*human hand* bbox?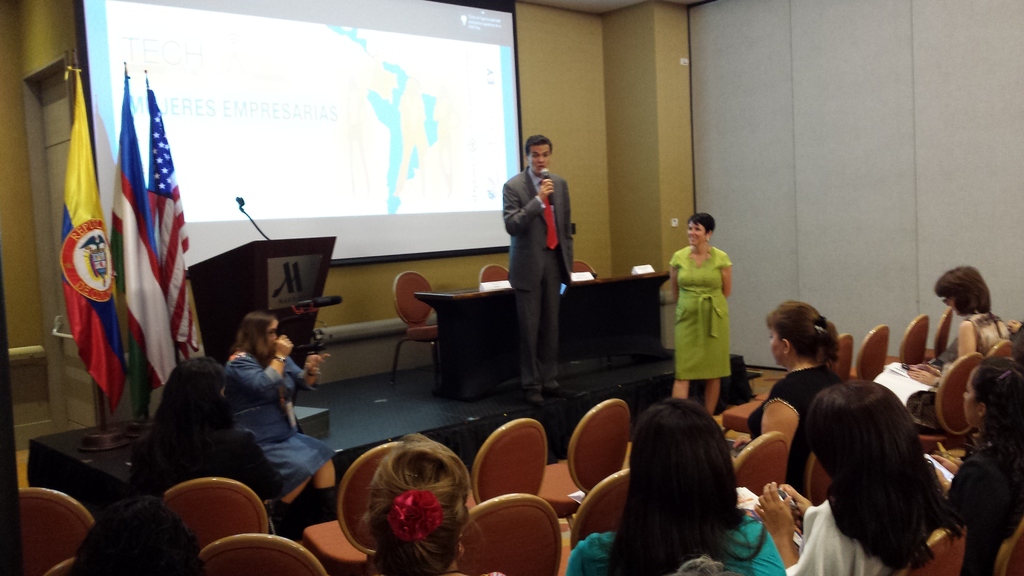
(538, 177, 554, 202)
